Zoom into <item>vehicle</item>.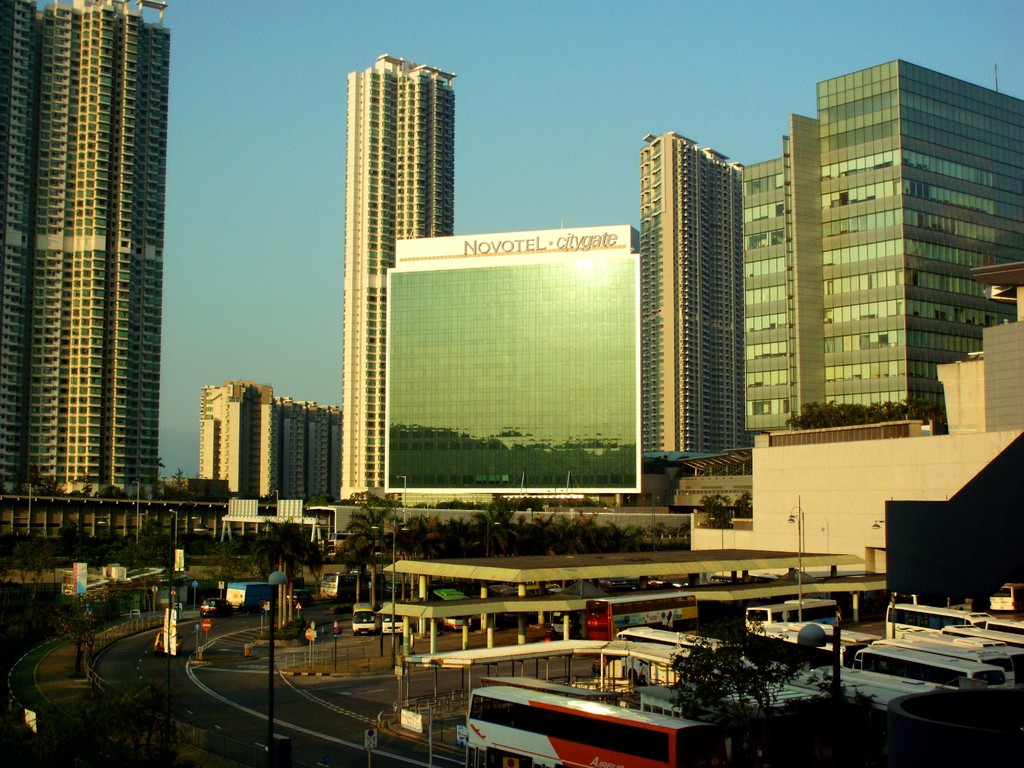
Zoom target: Rect(550, 607, 570, 636).
